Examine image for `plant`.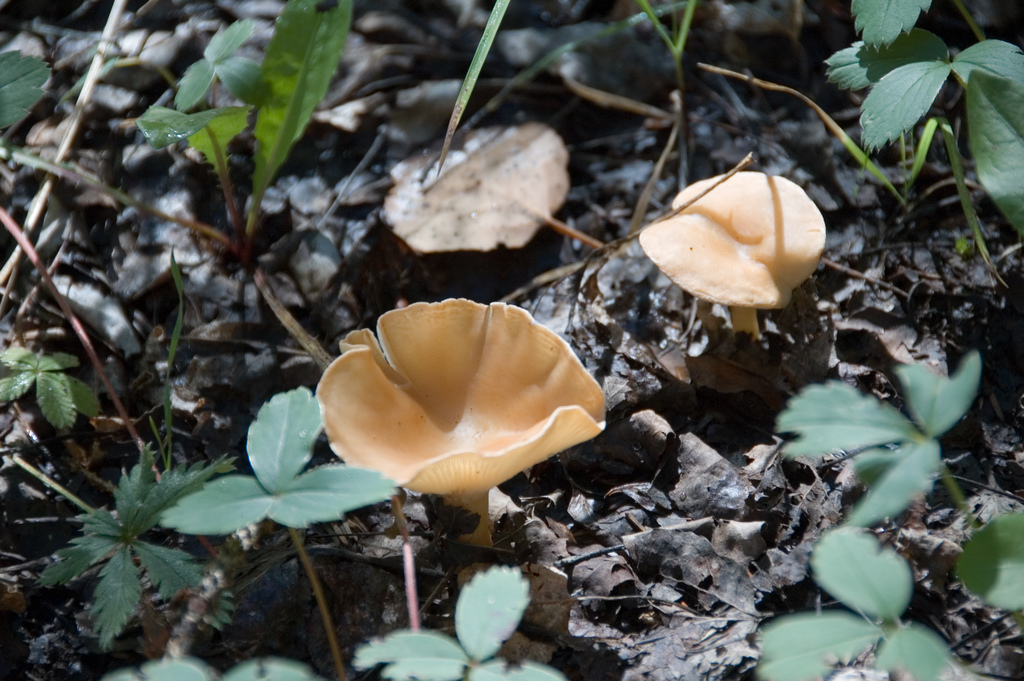
Examination result: 354/570/577/680.
